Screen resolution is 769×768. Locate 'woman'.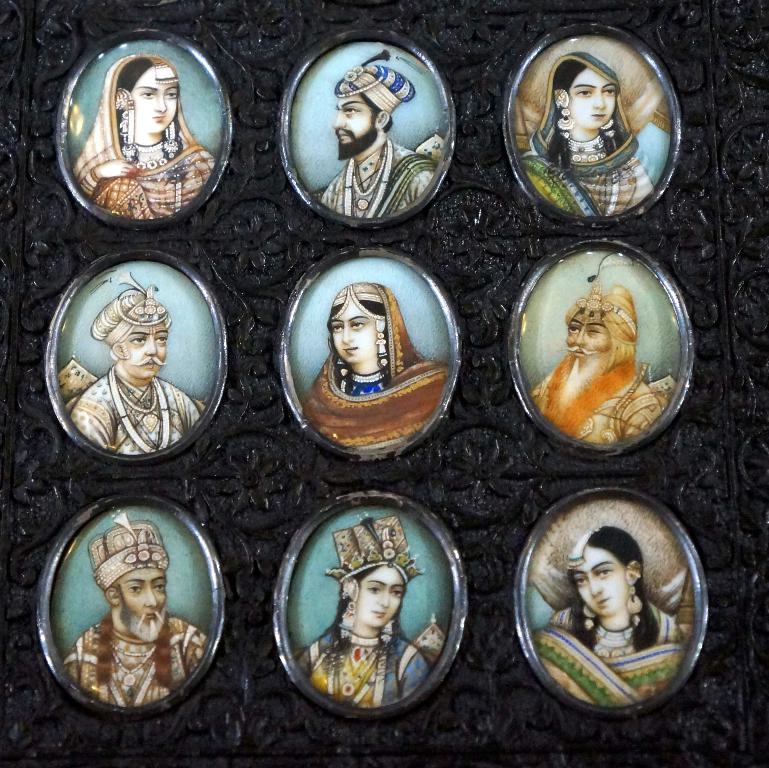
530:525:690:713.
